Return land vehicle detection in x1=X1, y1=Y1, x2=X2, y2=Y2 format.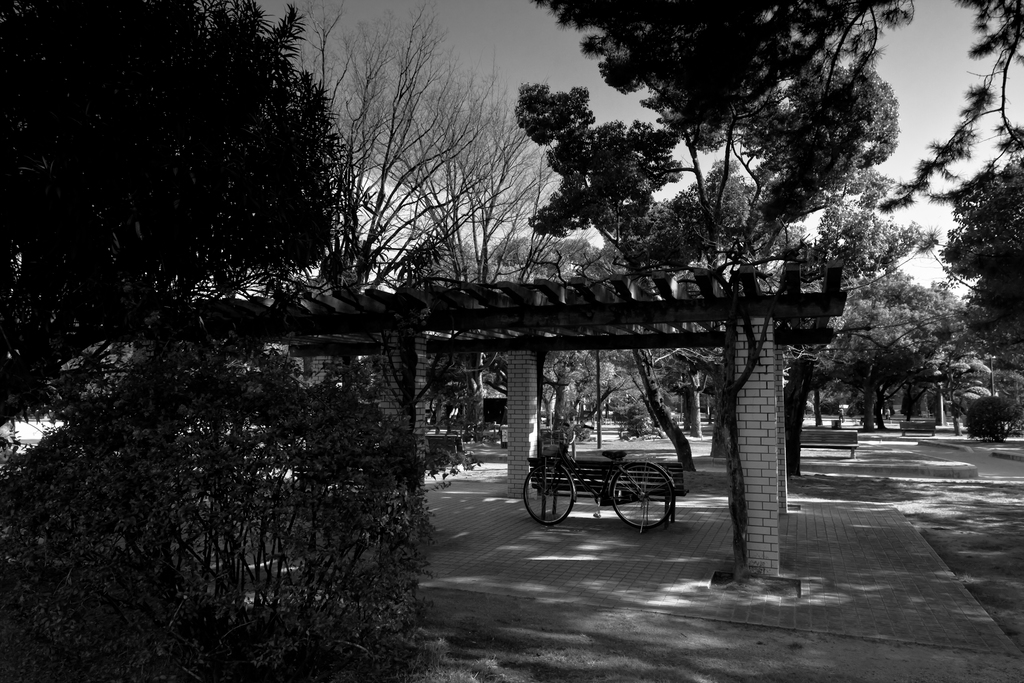
x1=518, y1=434, x2=701, y2=539.
